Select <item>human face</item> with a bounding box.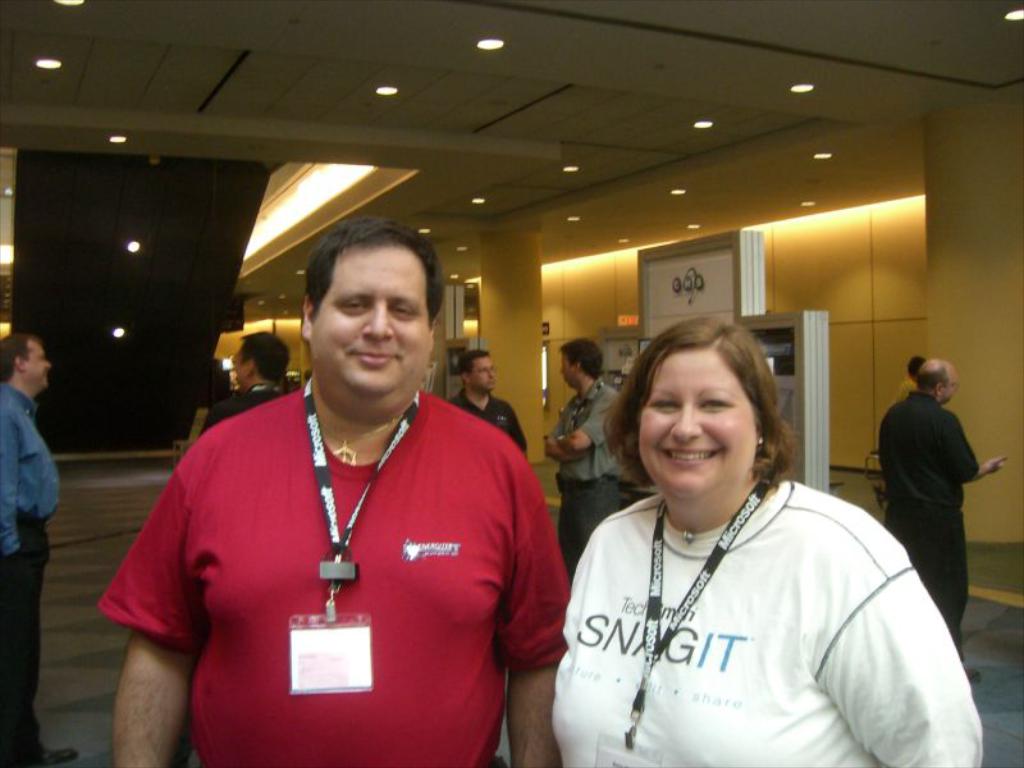
x1=468, y1=352, x2=494, y2=392.
